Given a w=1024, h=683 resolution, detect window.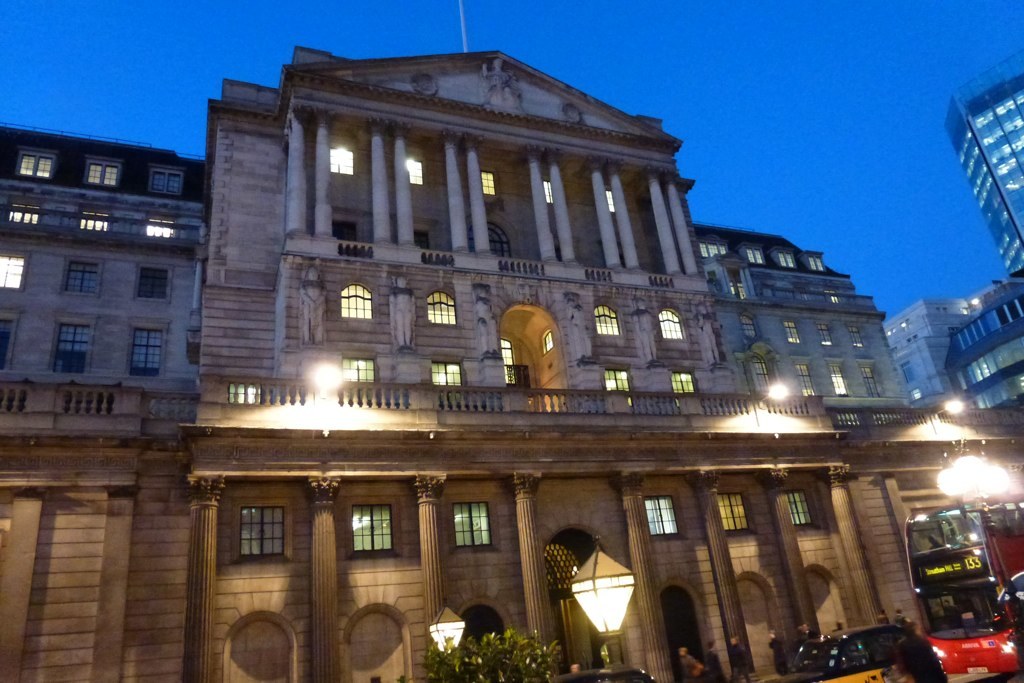
[828, 362, 848, 397].
